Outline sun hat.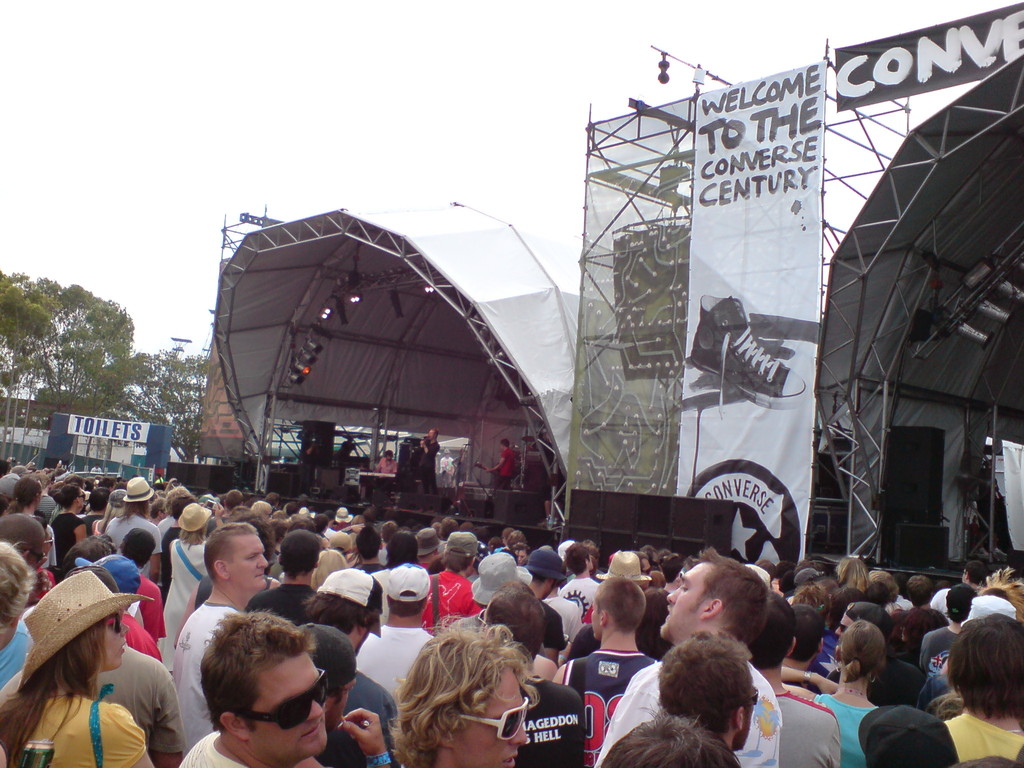
Outline: box=[595, 550, 654, 586].
